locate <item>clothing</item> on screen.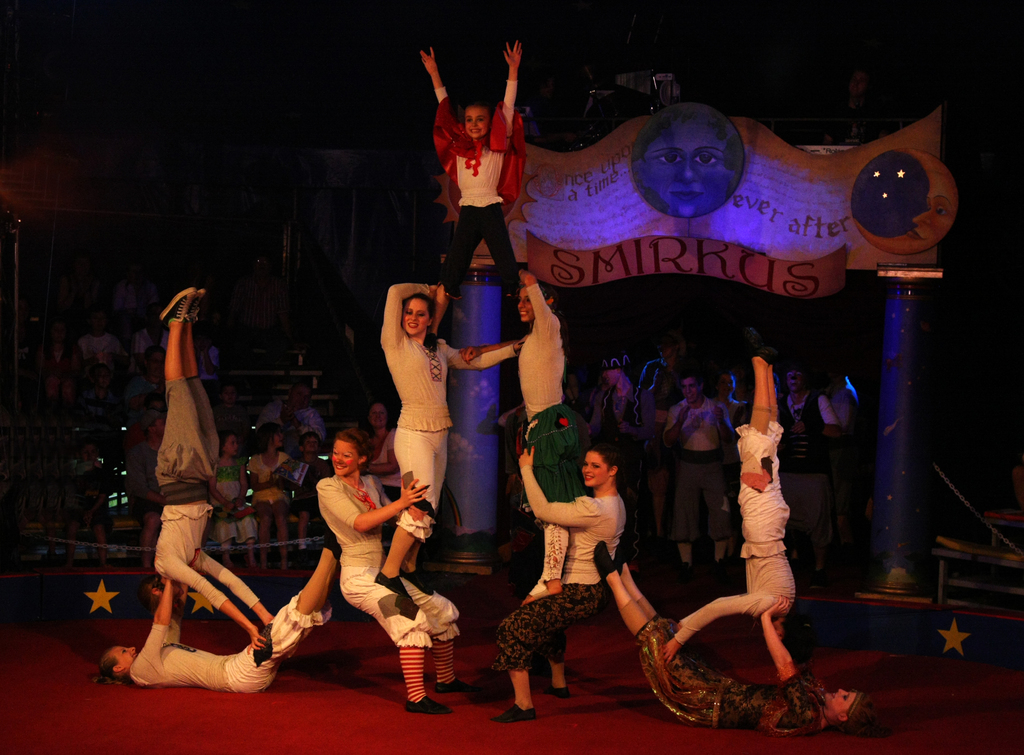
On screen at {"x1": 517, "y1": 286, "x2": 583, "y2": 580}.
